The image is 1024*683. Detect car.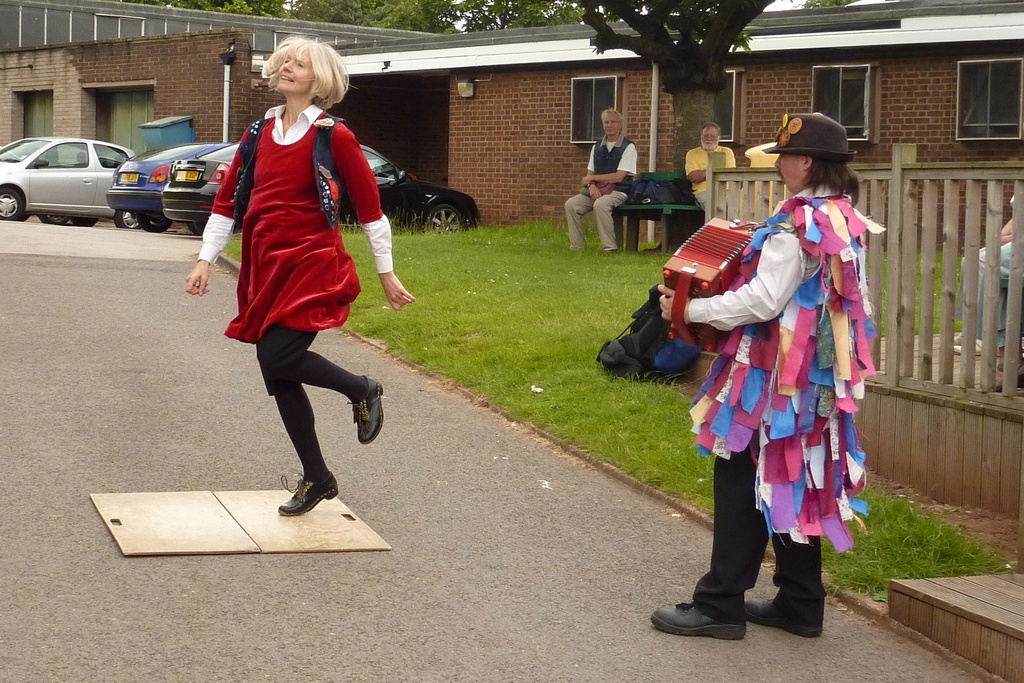
Detection: <bbox>156, 136, 476, 237</bbox>.
